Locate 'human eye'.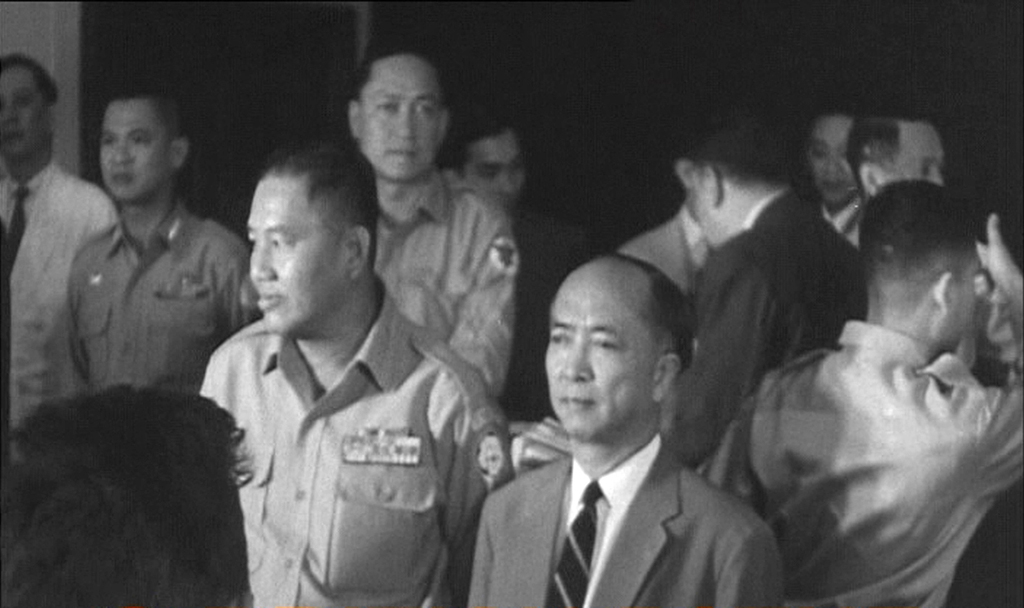
Bounding box: left=543, top=328, right=567, bottom=345.
